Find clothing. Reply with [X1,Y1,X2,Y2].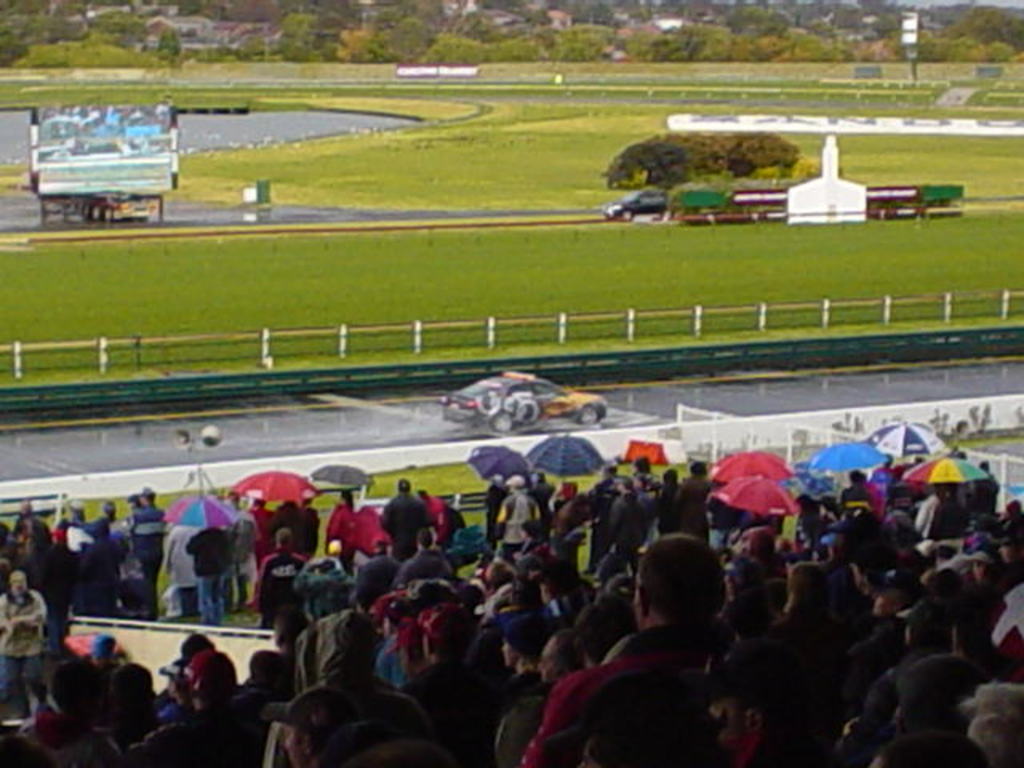
[74,517,98,533].
